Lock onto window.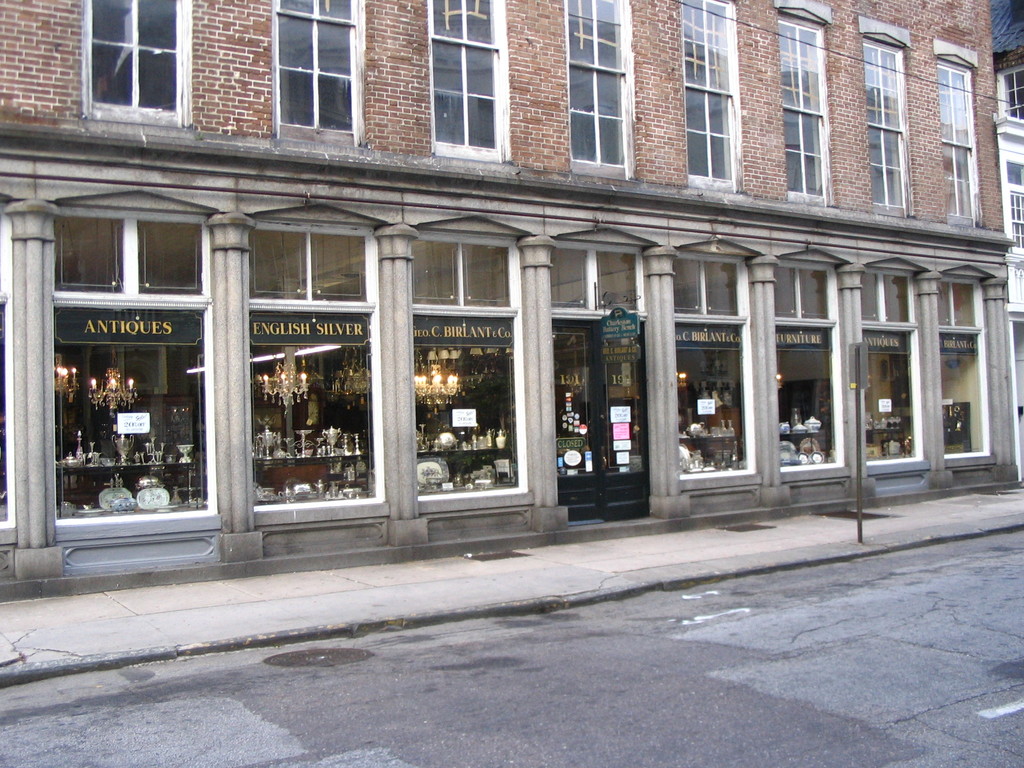
Locked: [left=1001, top=151, right=1023, bottom=252].
